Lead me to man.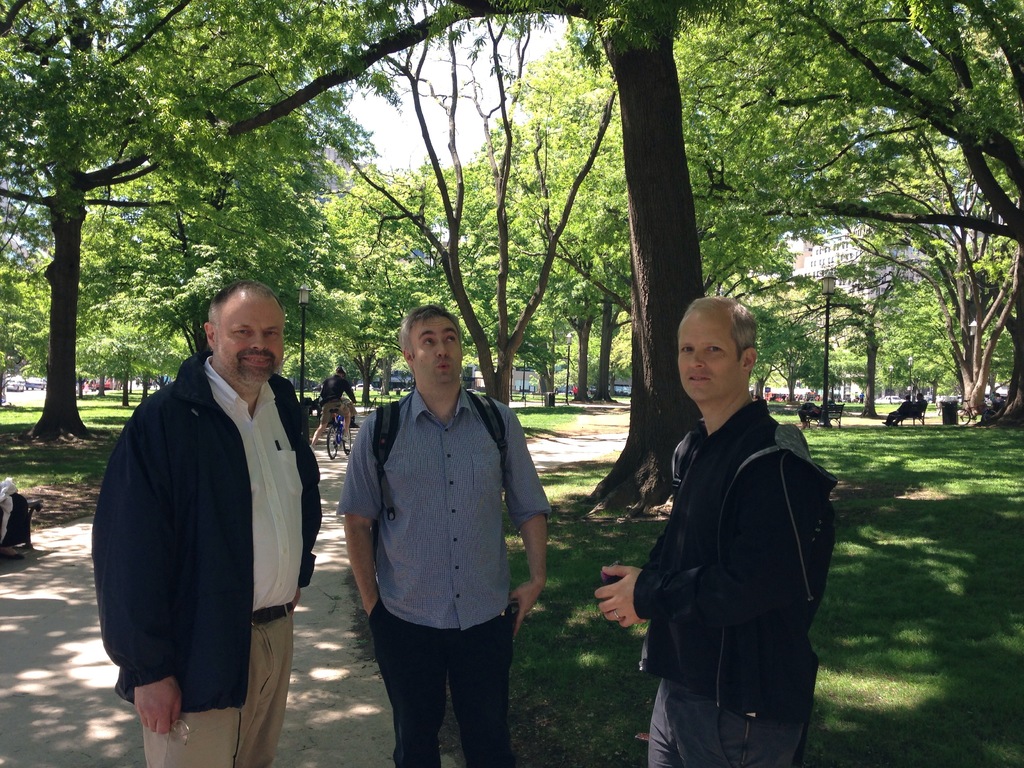
Lead to bbox=[597, 294, 836, 767].
